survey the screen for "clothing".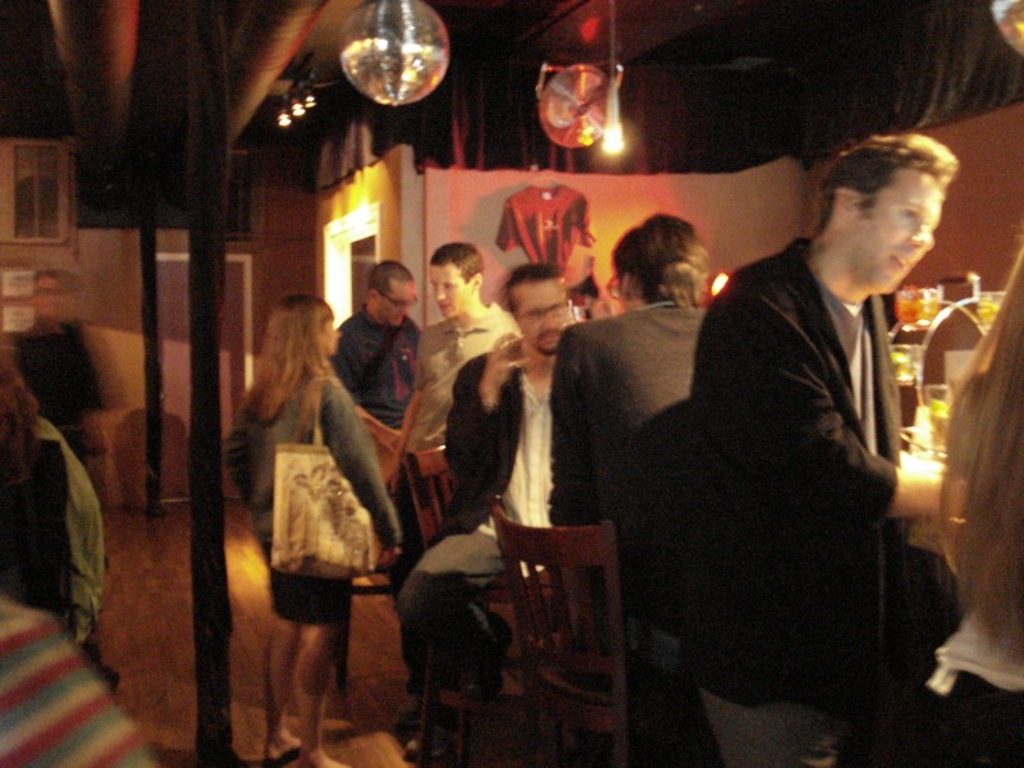
Survey found: BBox(219, 361, 410, 627).
